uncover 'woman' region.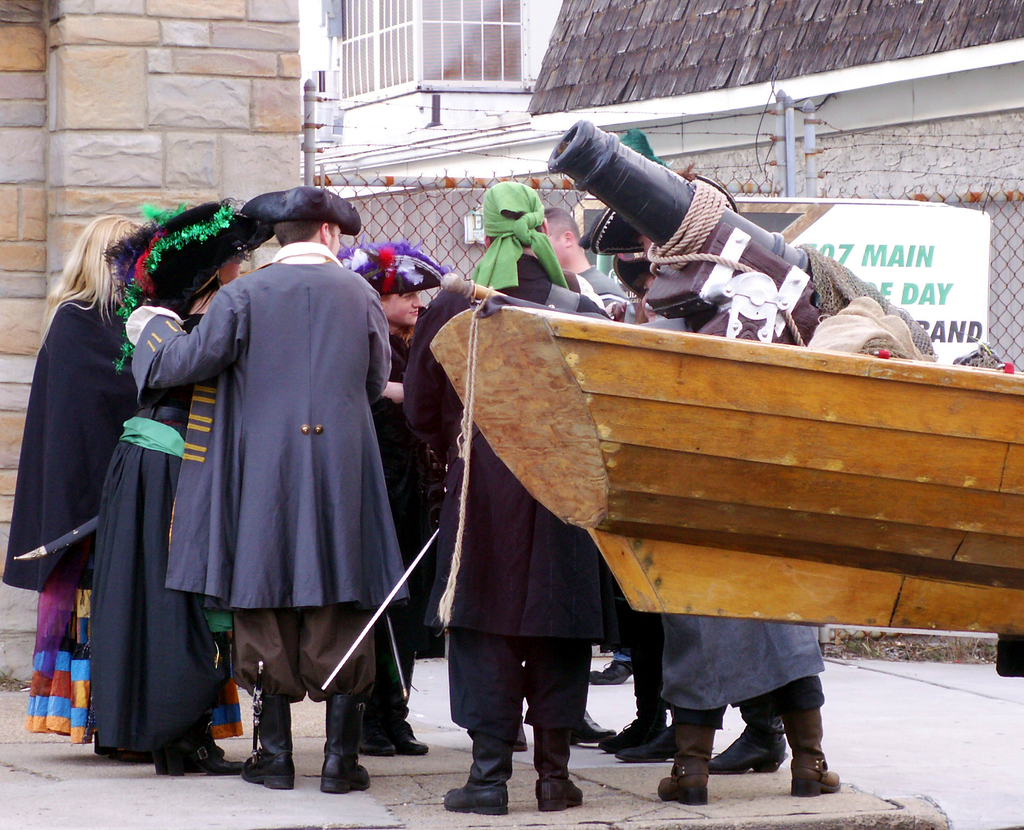
Uncovered: x1=22 y1=199 x2=152 y2=721.
